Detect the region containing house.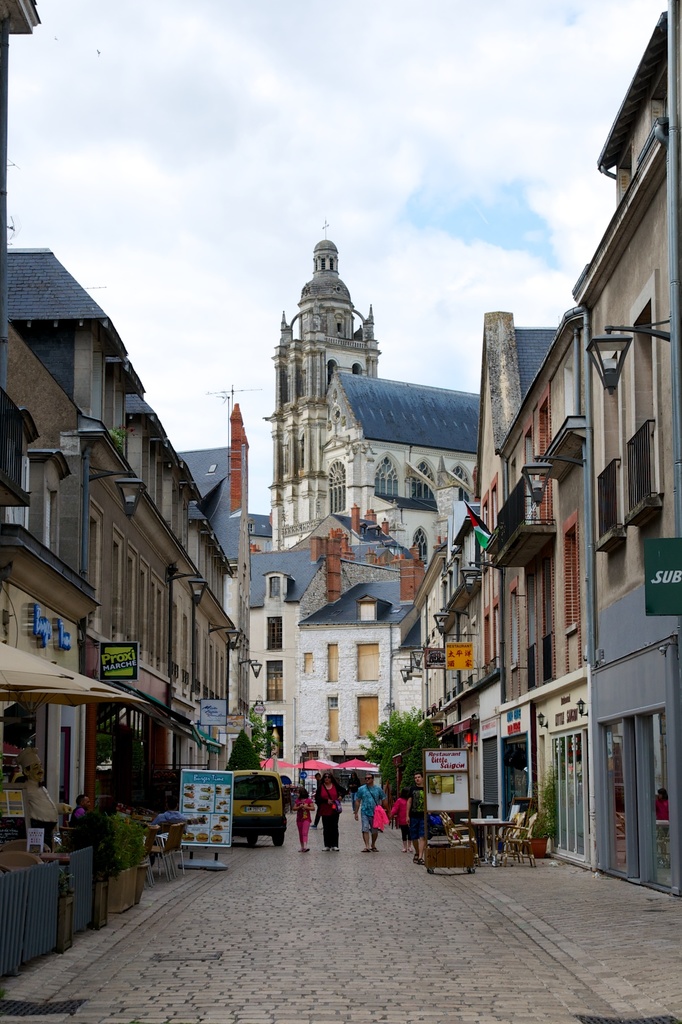
locate(190, 243, 566, 788).
